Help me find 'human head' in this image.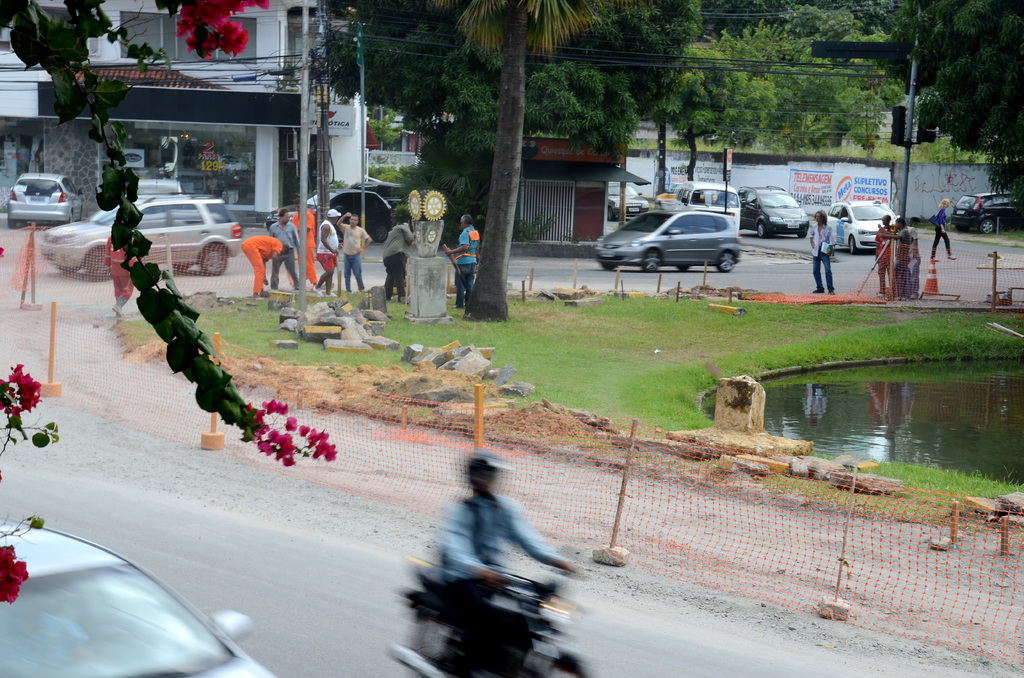
Found it: select_region(324, 206, 341, 225).
